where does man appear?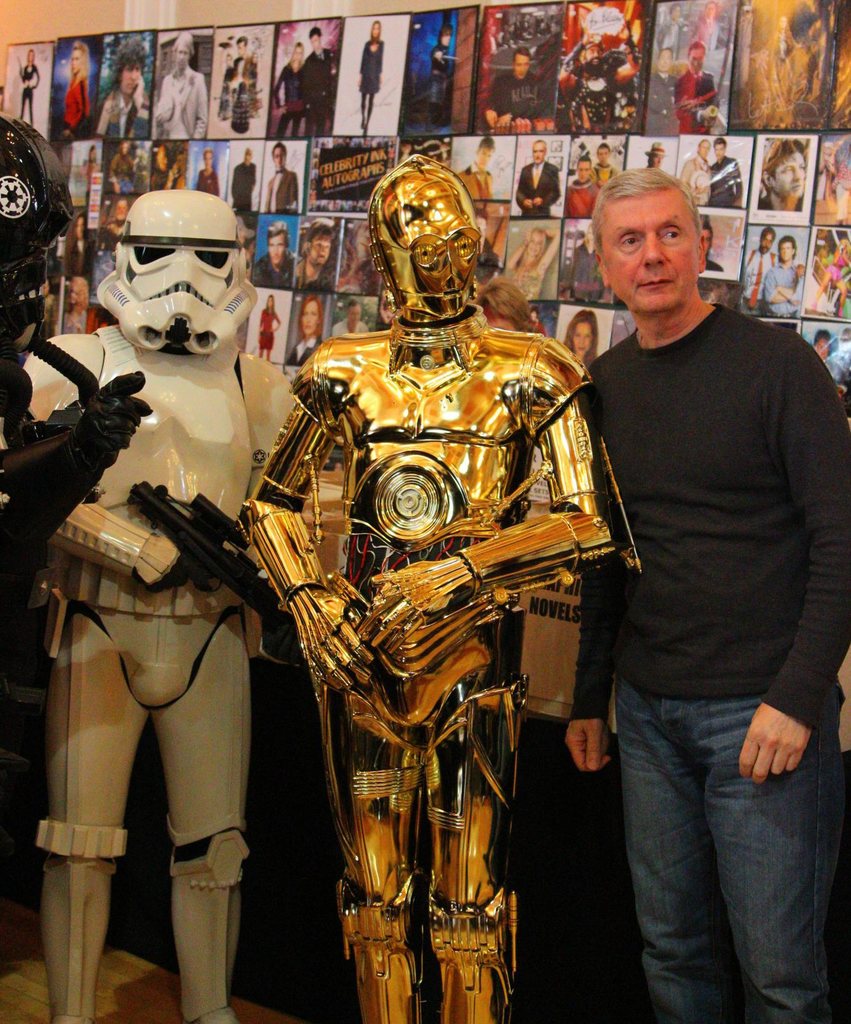
Appears at <region>594, 147, 615, 179</region>.
